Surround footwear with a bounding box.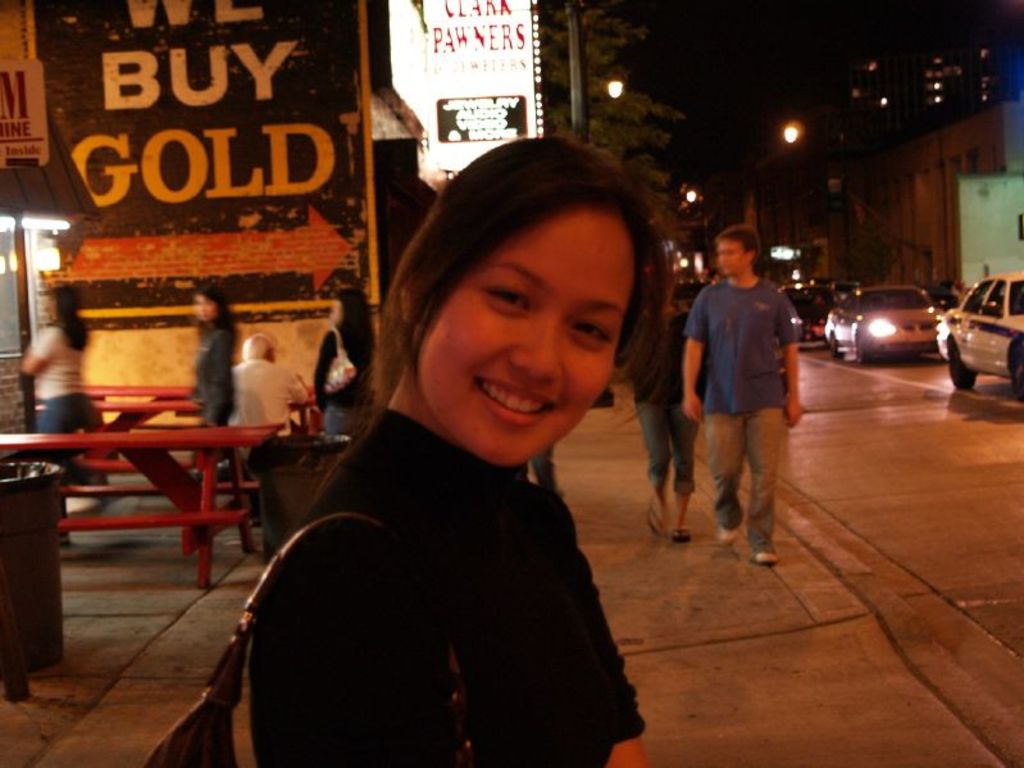
719/522/738/542.
